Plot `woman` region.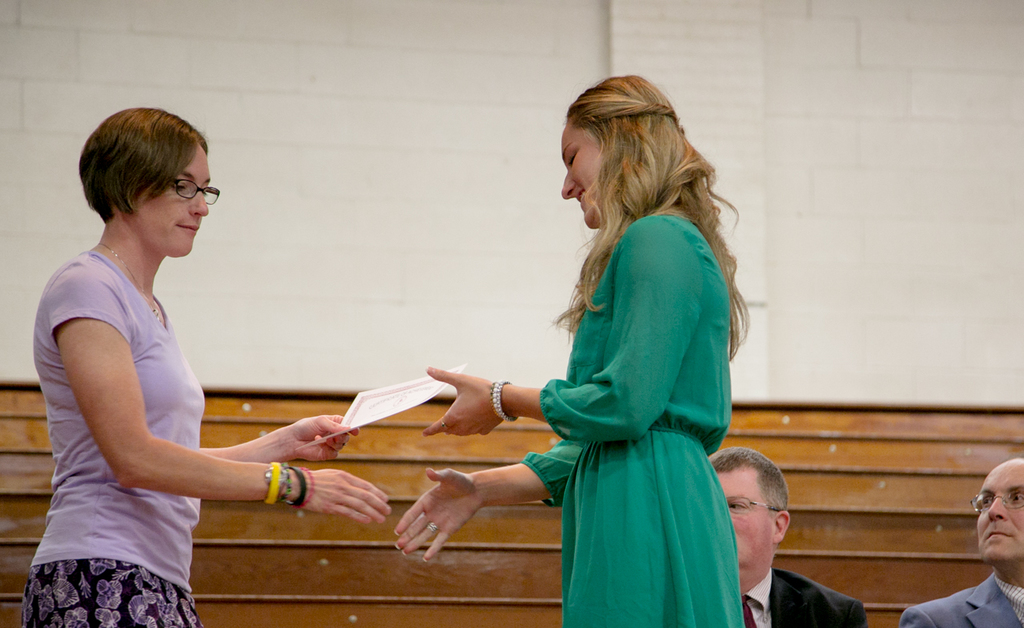
Plotted at box=[21, 90, 302, 626].
